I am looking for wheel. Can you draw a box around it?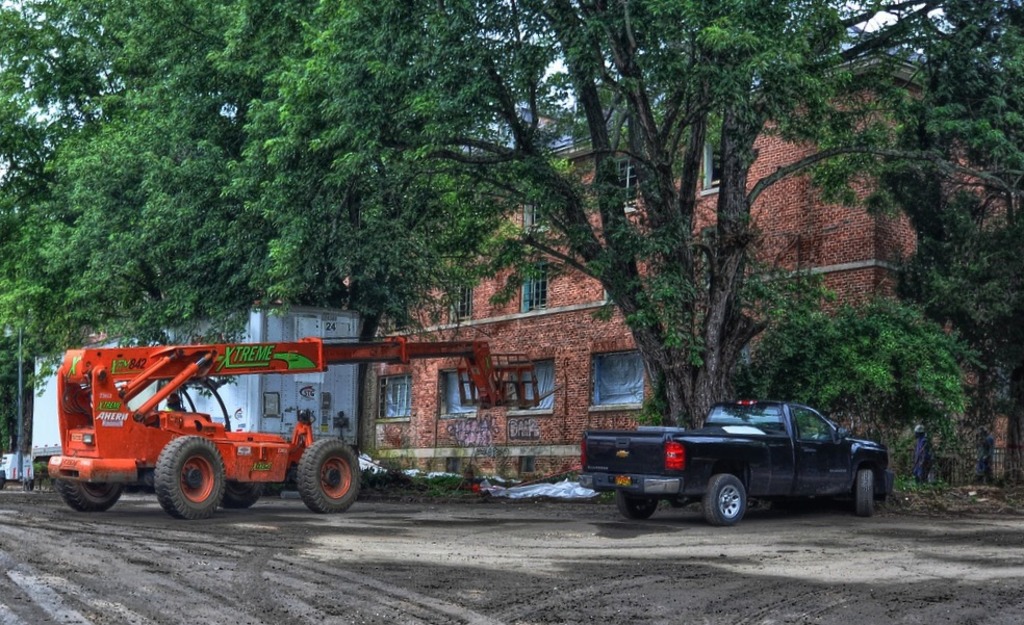
Sure, the bounding box is BBox(143, 443, 221, 513).
